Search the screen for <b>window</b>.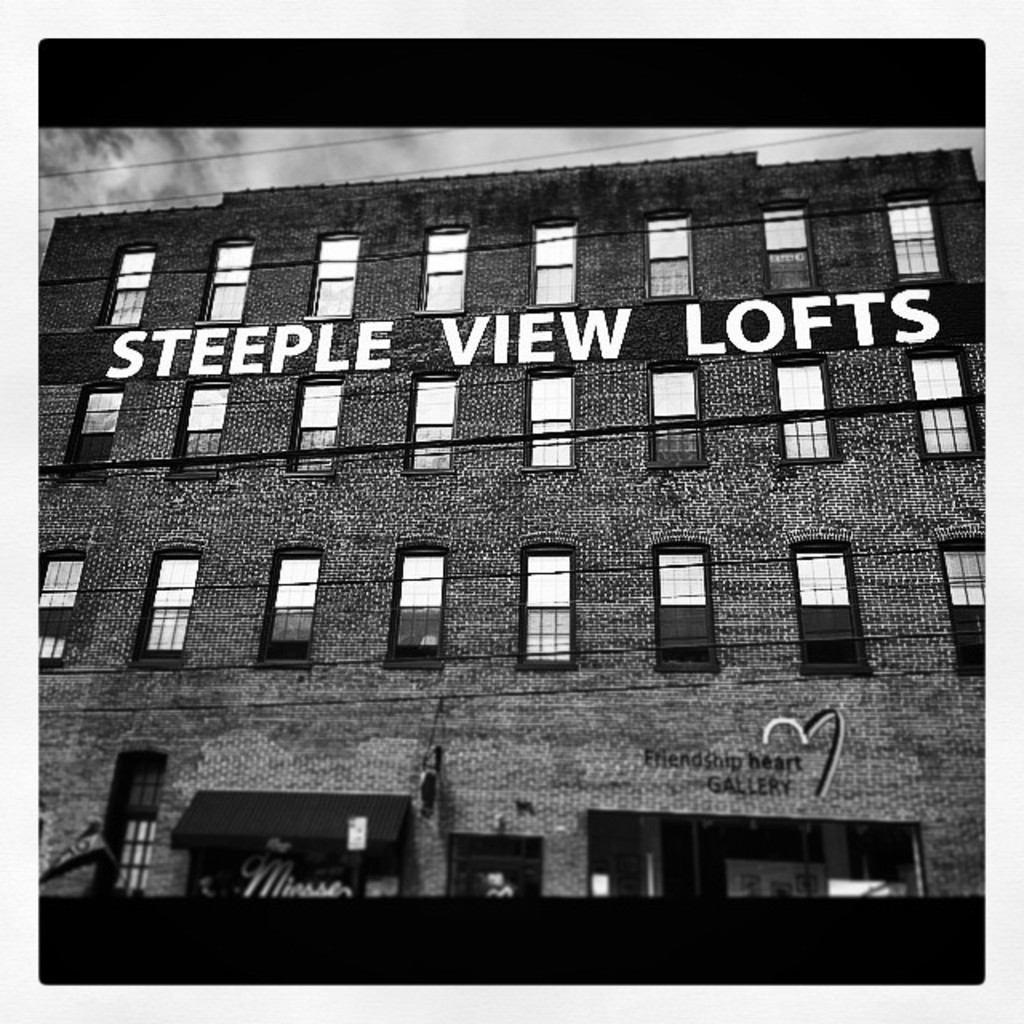
Found at 408/224/474/318.
